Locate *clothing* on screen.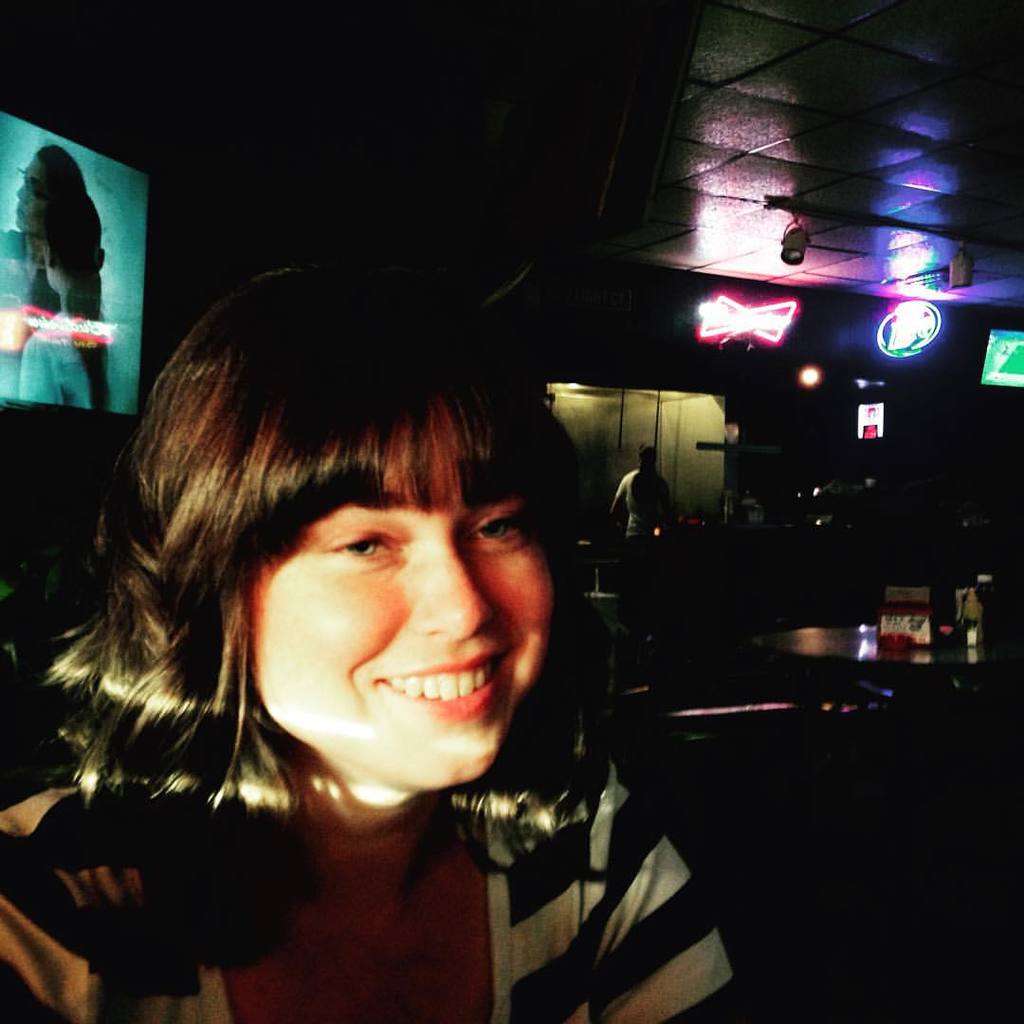
On screen at (x1=16, y1=314, x2=145, y2=410).
